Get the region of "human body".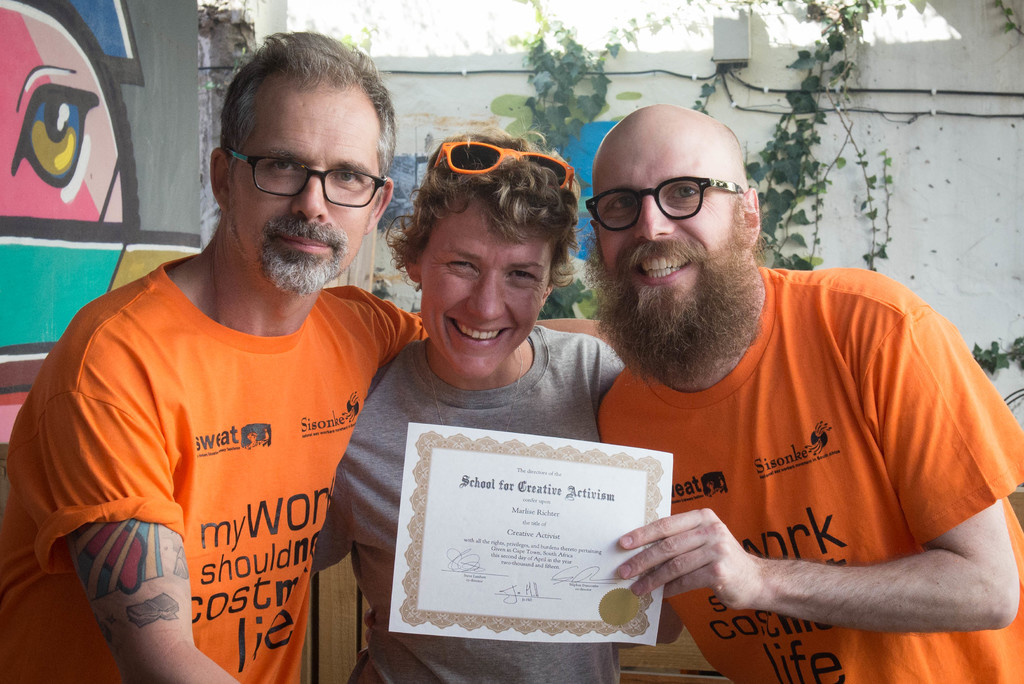
box(309, 315, 621, 683).
